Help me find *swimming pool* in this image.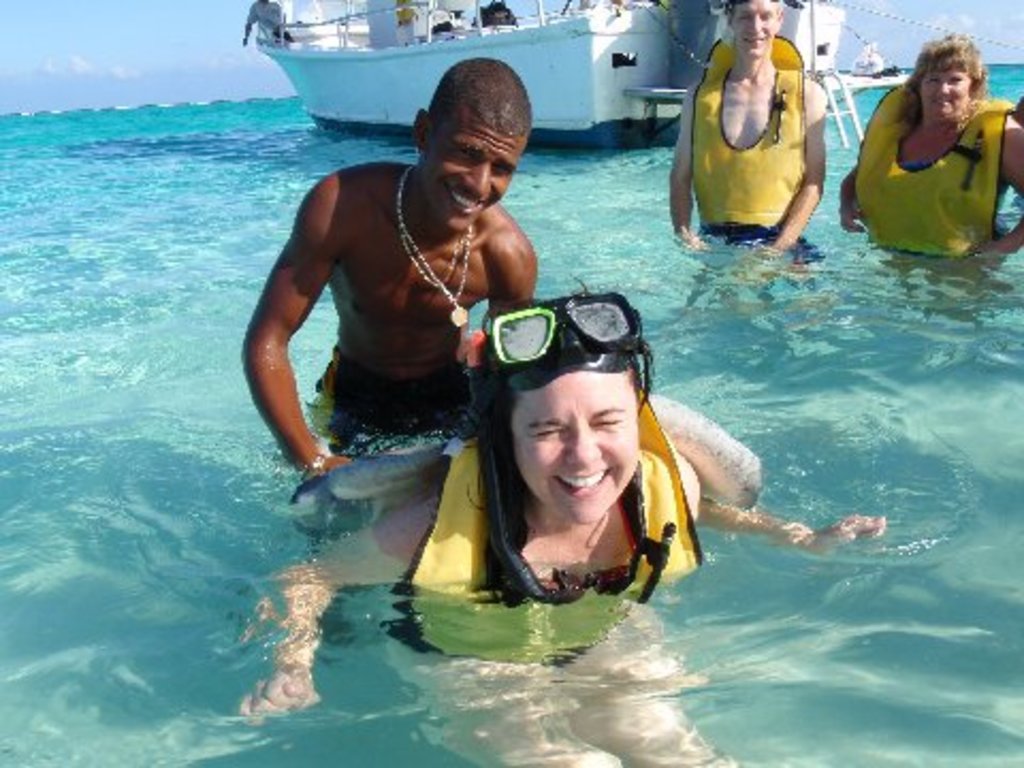
Found it: pyautogui.locateOnScreen(36, 0, 1003, 742).
